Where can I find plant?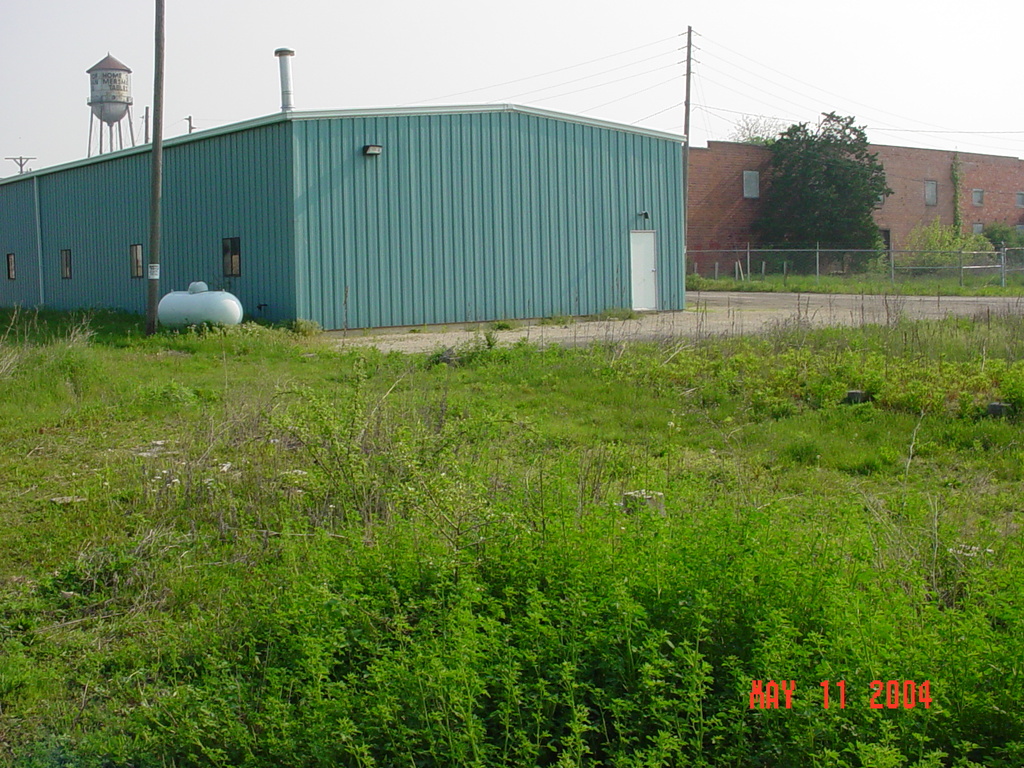
You can find it at Rect(858, 252, 890, 276).
